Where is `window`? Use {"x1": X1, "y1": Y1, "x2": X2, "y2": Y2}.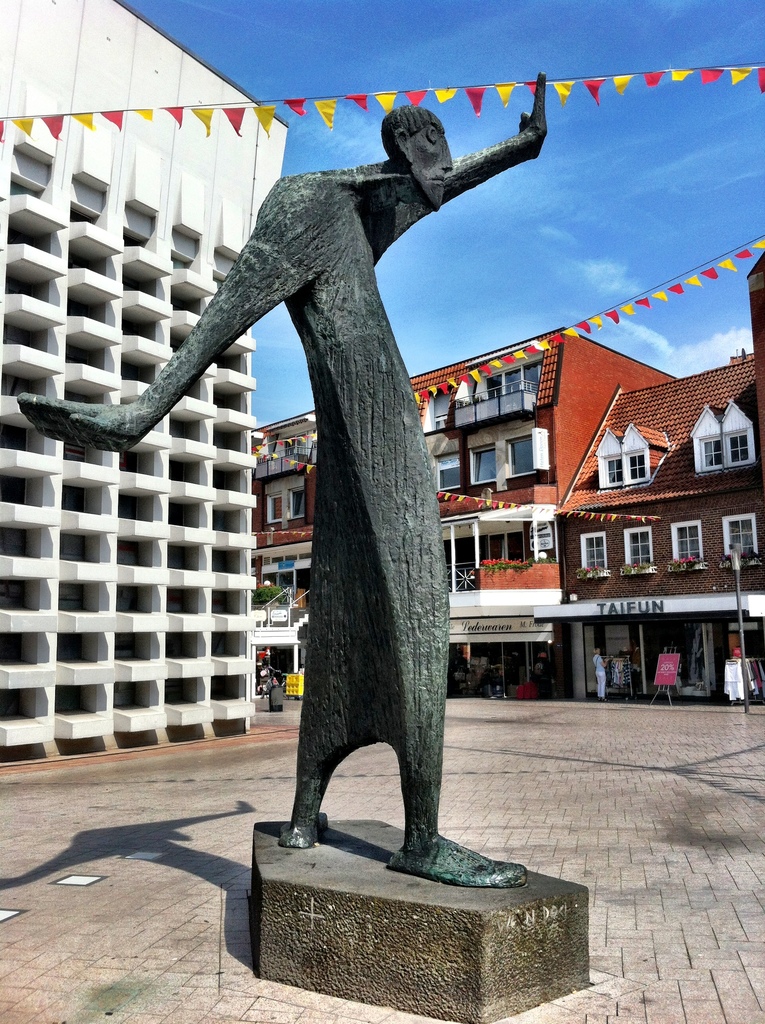
{"x1": 695, "y1": 428, "x2": 730, "y2": 470}.
